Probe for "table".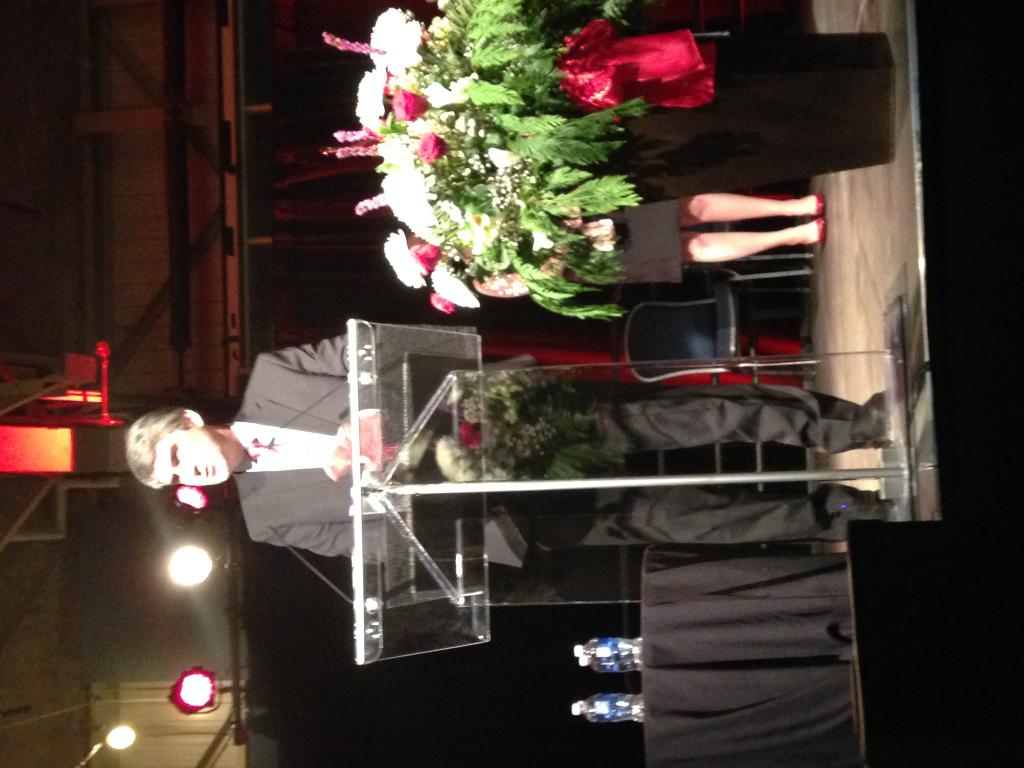
Probe result: box(350, 319, 912, 663).
